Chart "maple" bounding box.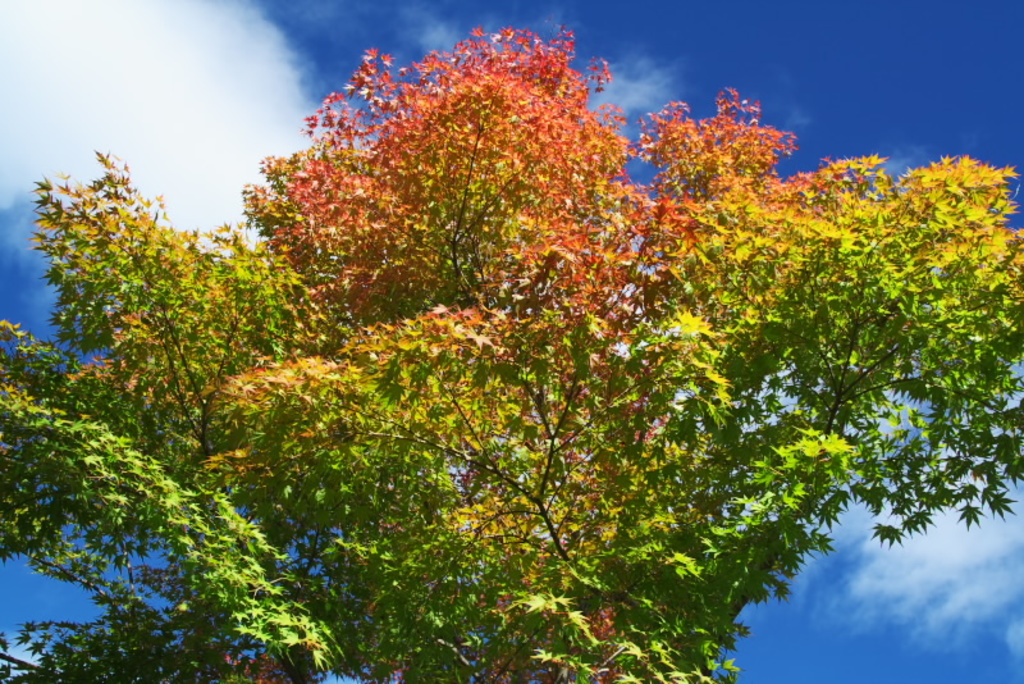
Charted: left=0, top=22, right=1023, bottom=681.
